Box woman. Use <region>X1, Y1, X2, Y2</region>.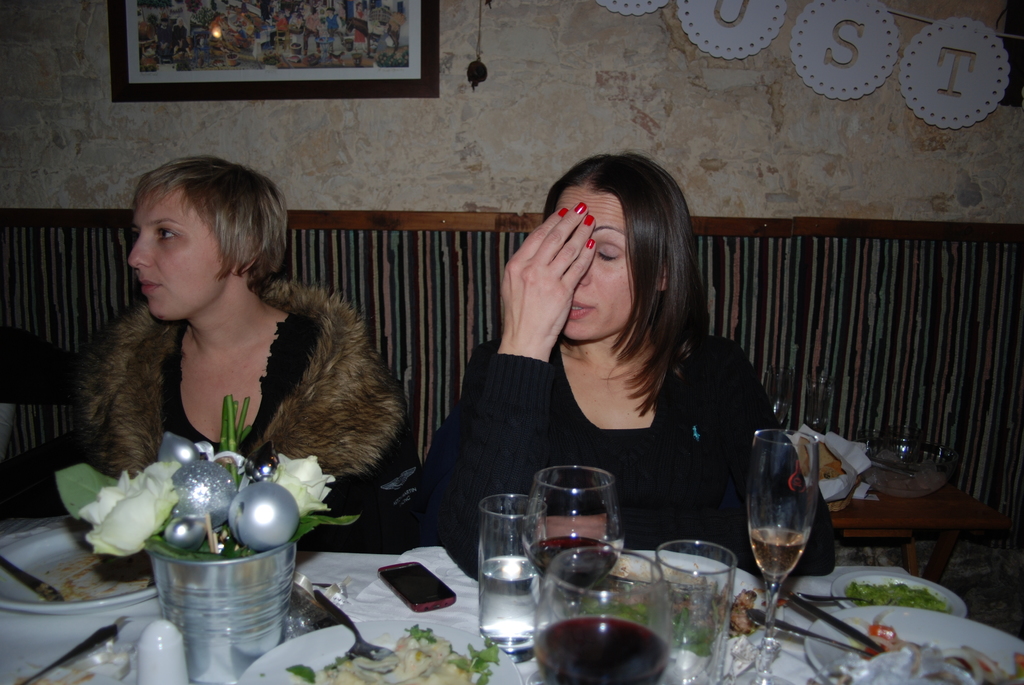
<region>394, 148, 846, 555</region>.
